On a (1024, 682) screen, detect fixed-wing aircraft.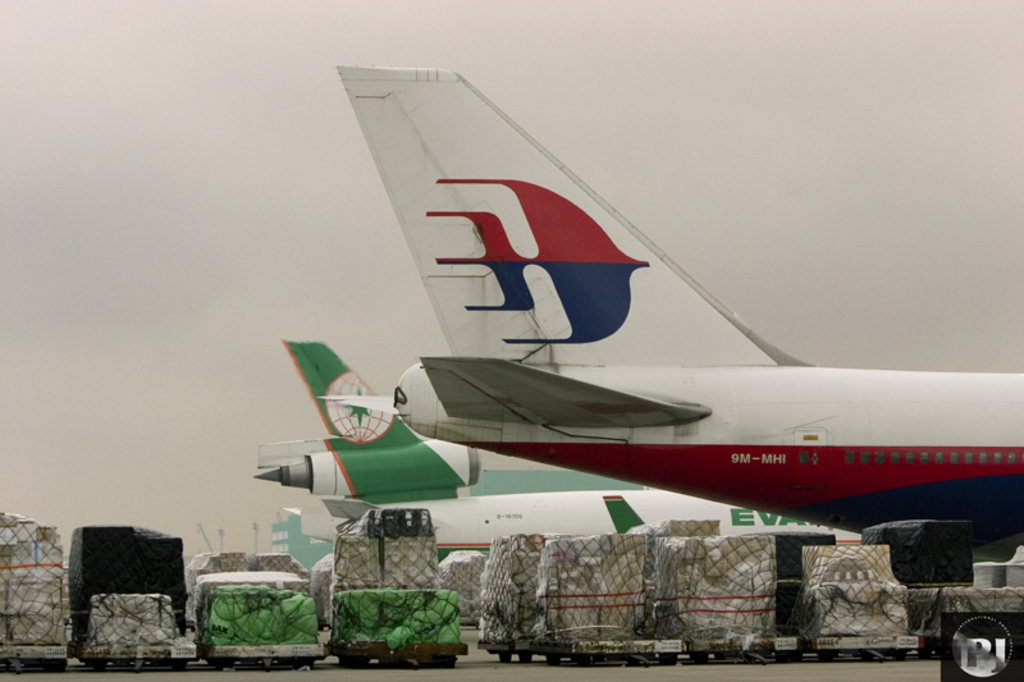
BBox(251, 333, 870, 554).
